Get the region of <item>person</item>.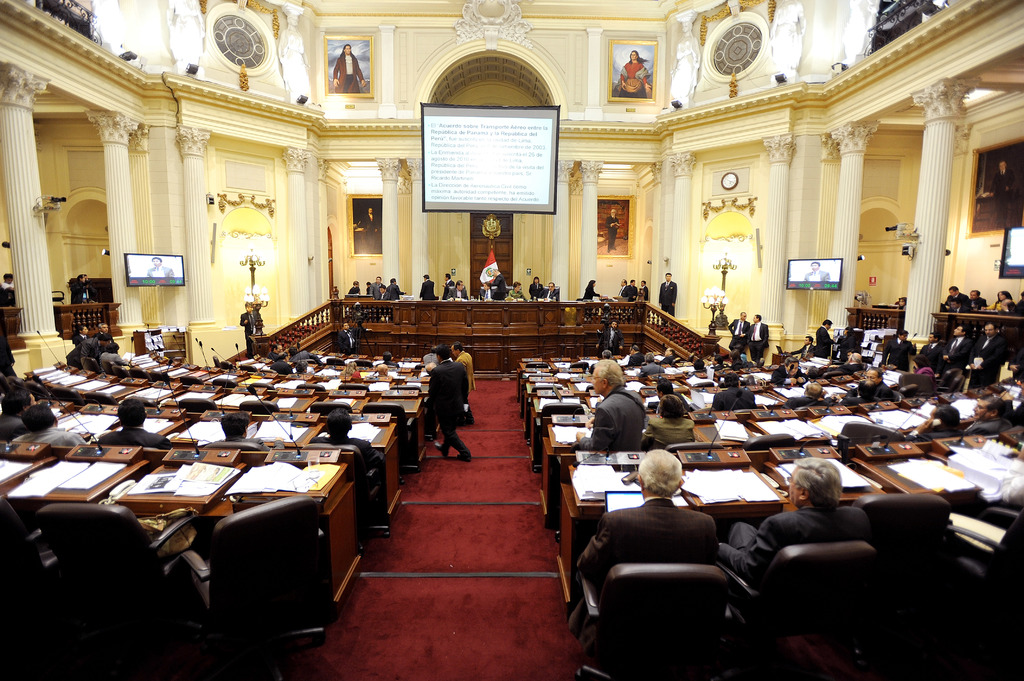
658/348/676/364.
